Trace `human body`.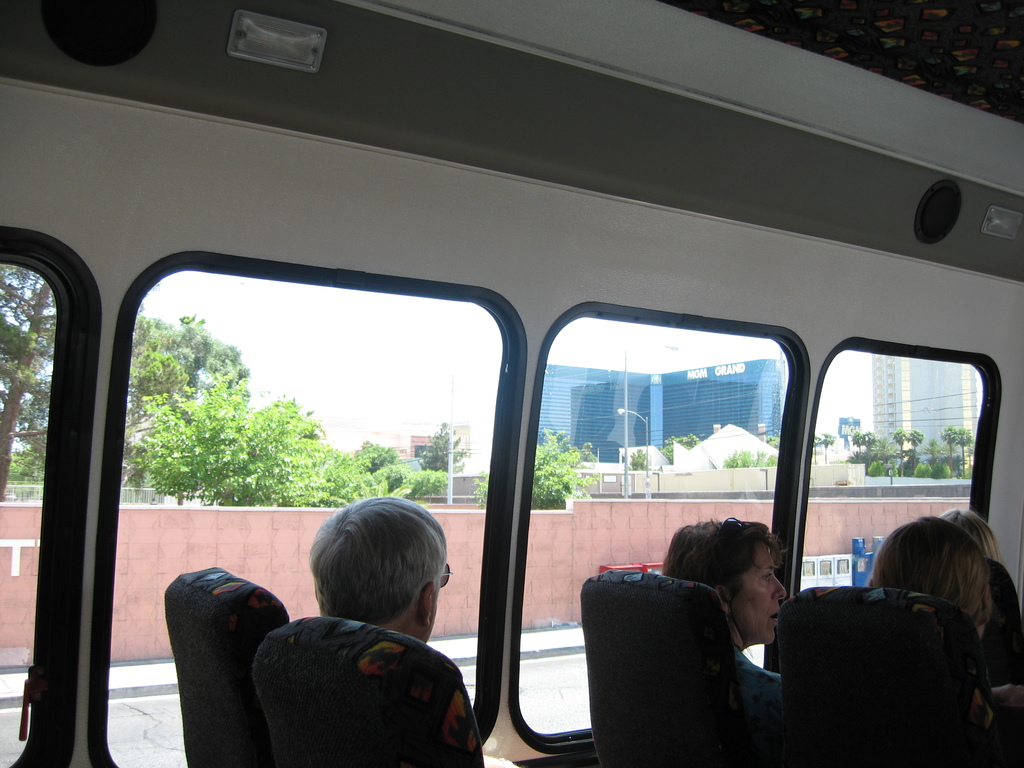
Traced to <bbox>742, 653, 787, 767</bbox>.
